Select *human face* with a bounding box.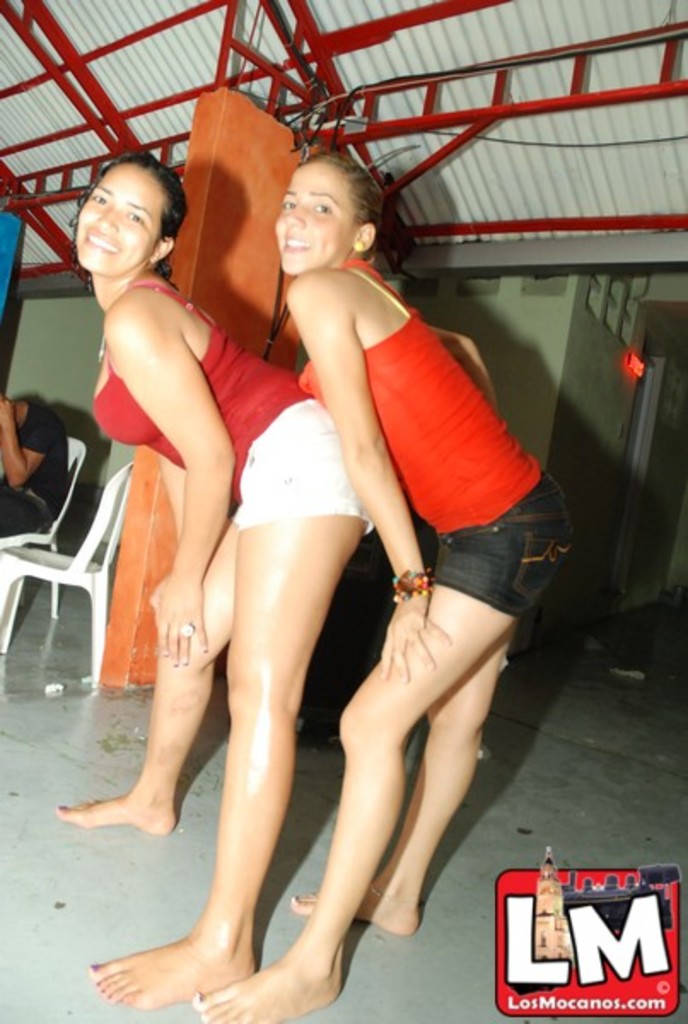
detection(270, 164, 353, 270).
